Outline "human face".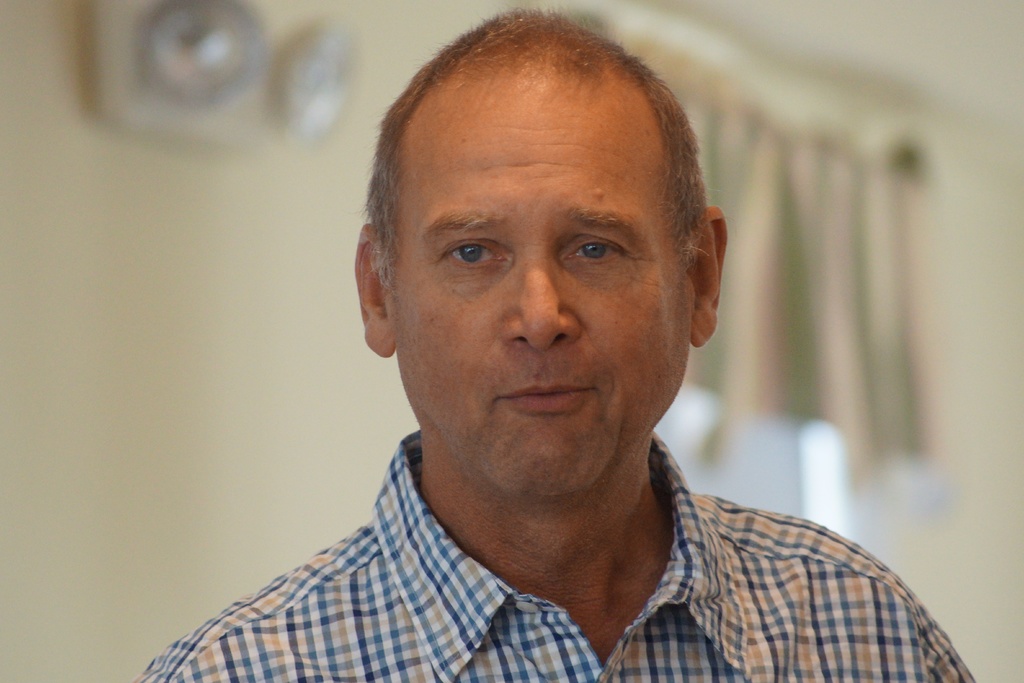
Outline: locate(387, 83, 687, 499).
